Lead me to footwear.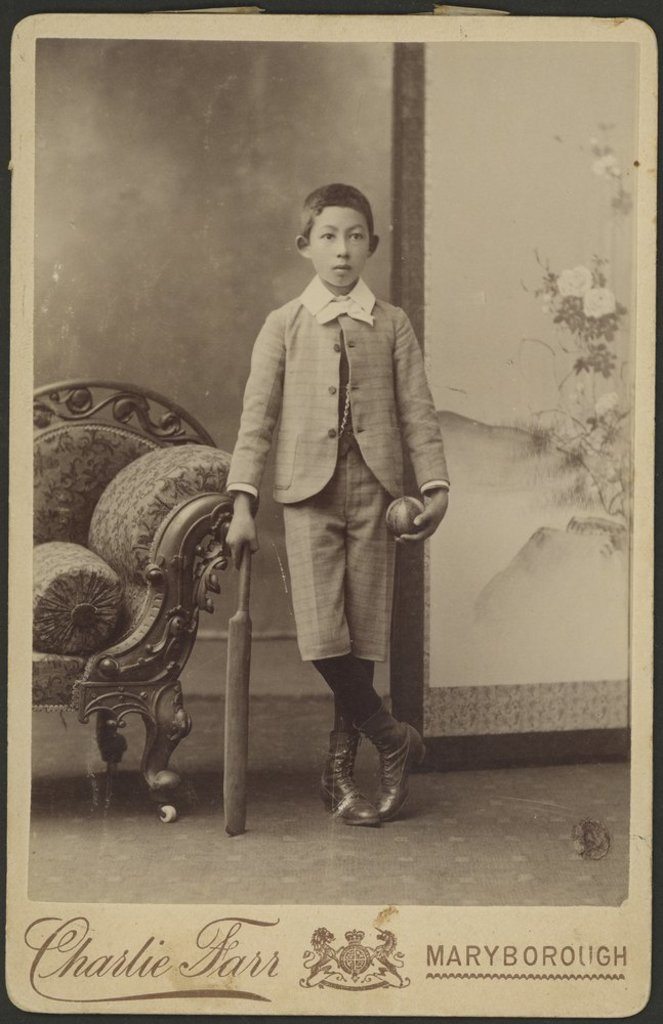
Lead to region(358, 696, 428, 820).
